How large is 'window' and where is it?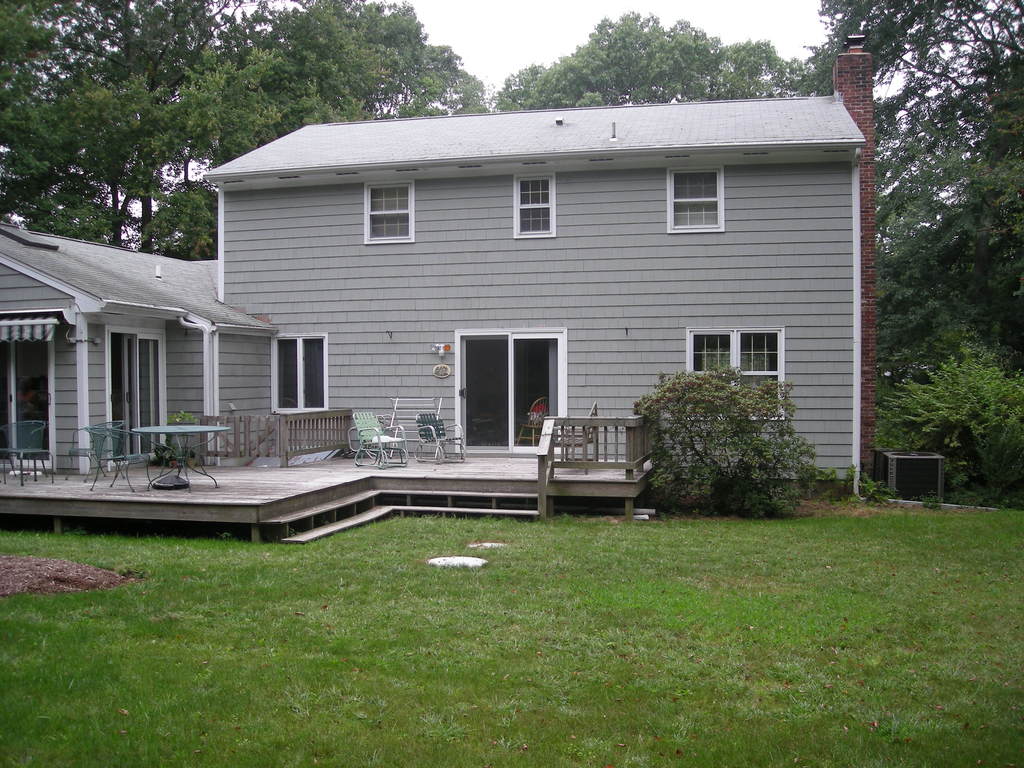
Bounding box: l=365, t=179, r=413, b=246.
